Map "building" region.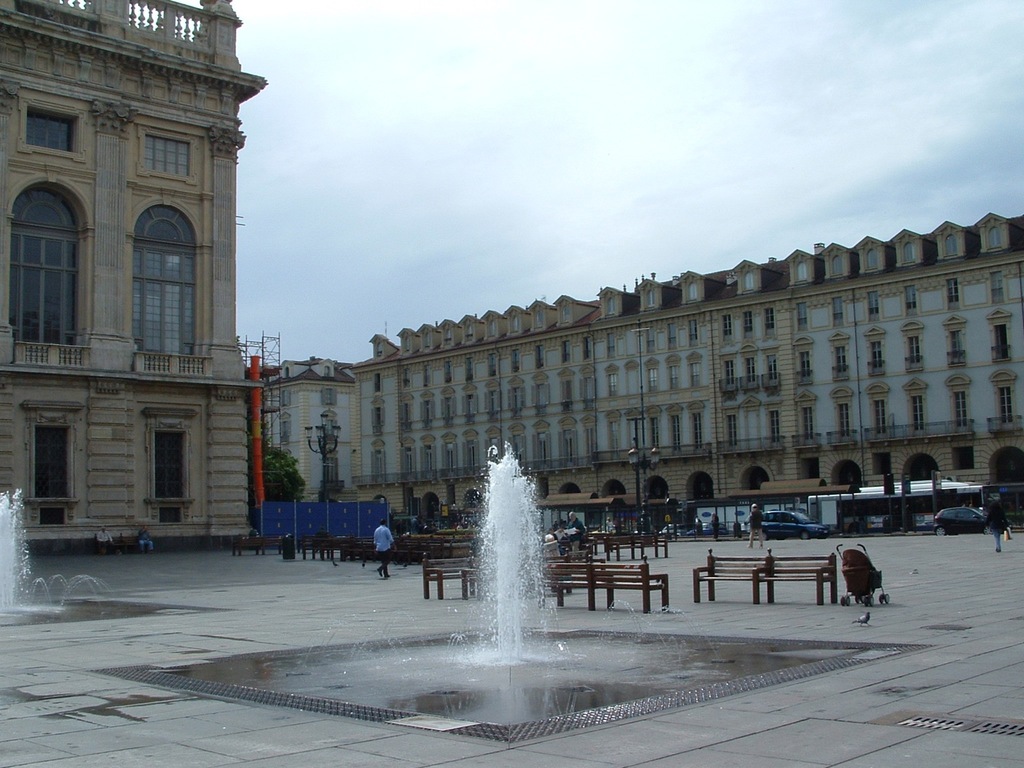
Mapped to x1=244, y1=211, x2=1023, y2=528.
